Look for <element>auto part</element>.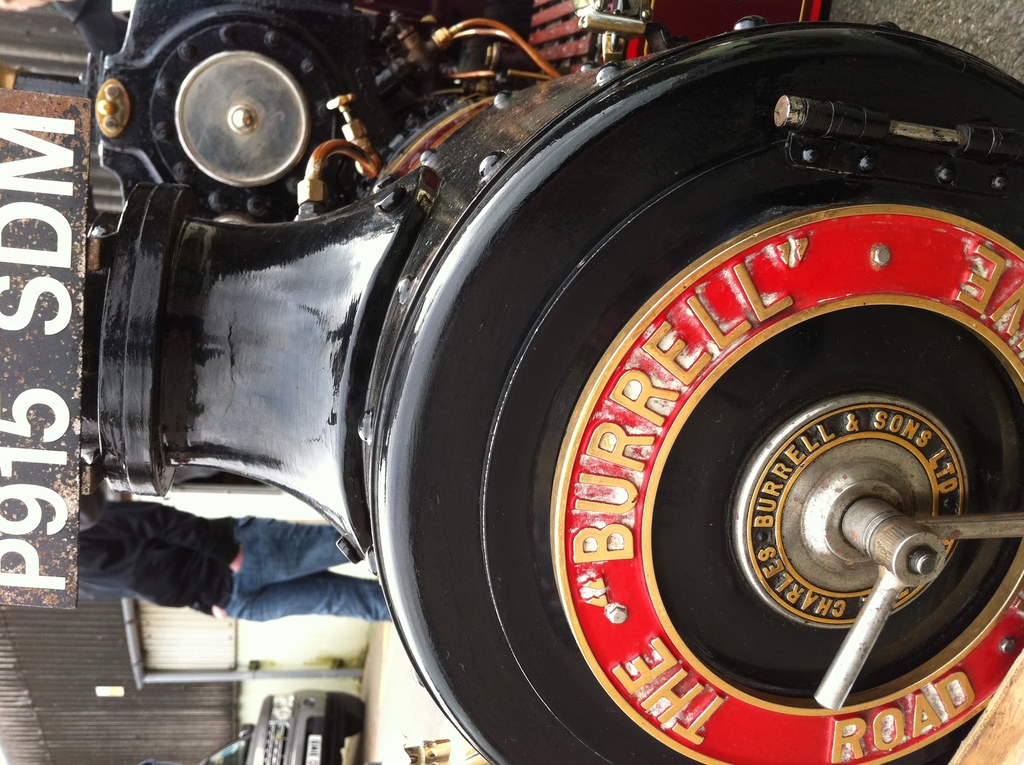
Found: {"left": 0, "top": 0, "right": 1023, "bottom": 764}.
